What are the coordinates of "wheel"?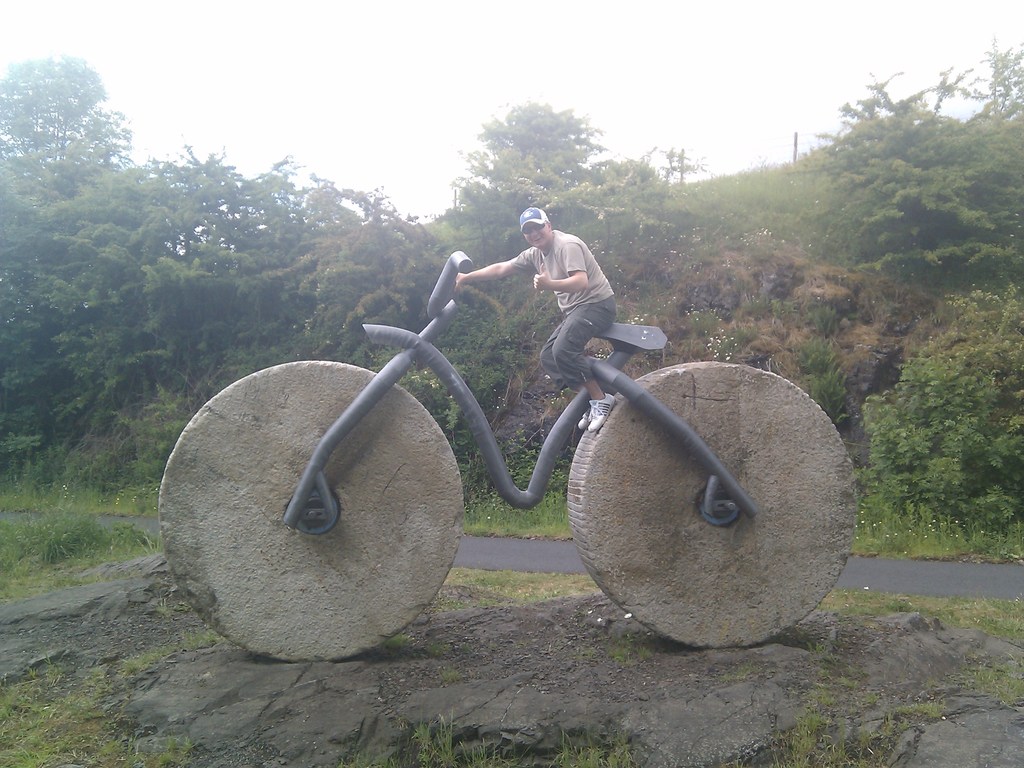
167,358,510,636.
